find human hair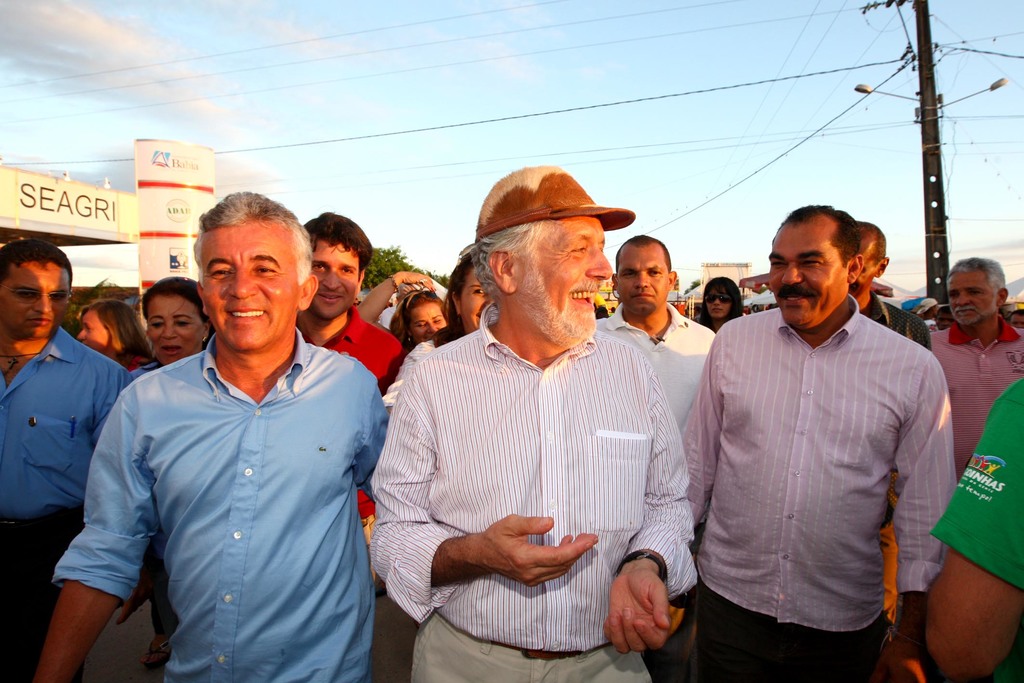
(x1=429, y1=256, x2=474, y2=349)
